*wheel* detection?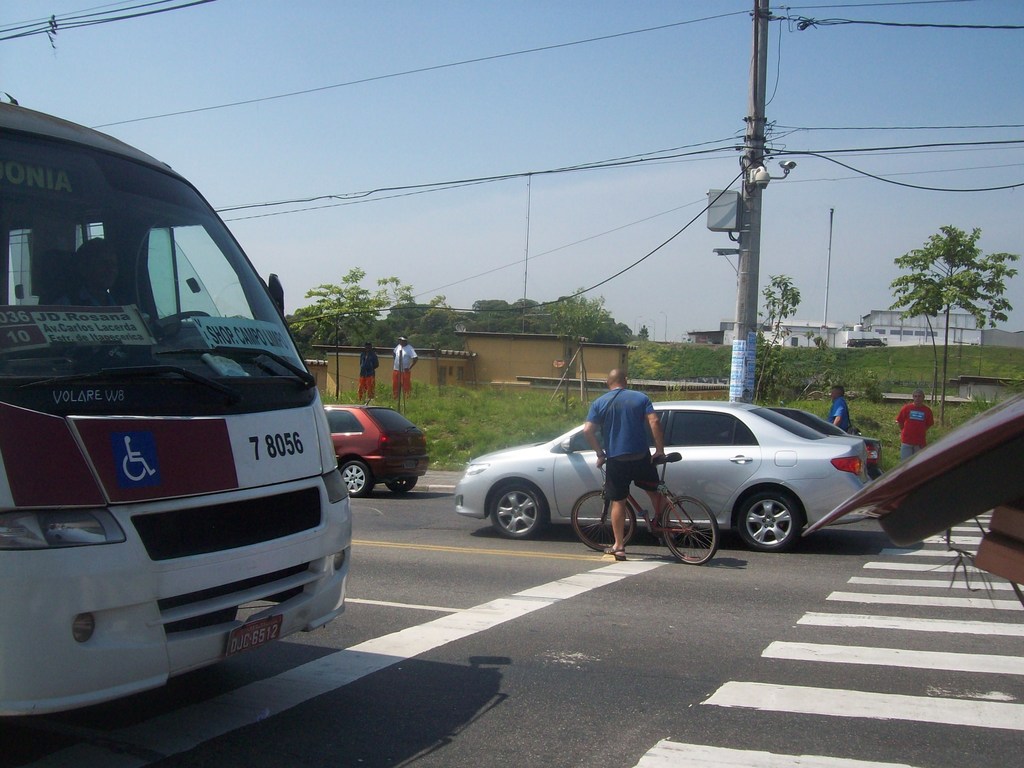
l=467, t=472, r=557, b=554
